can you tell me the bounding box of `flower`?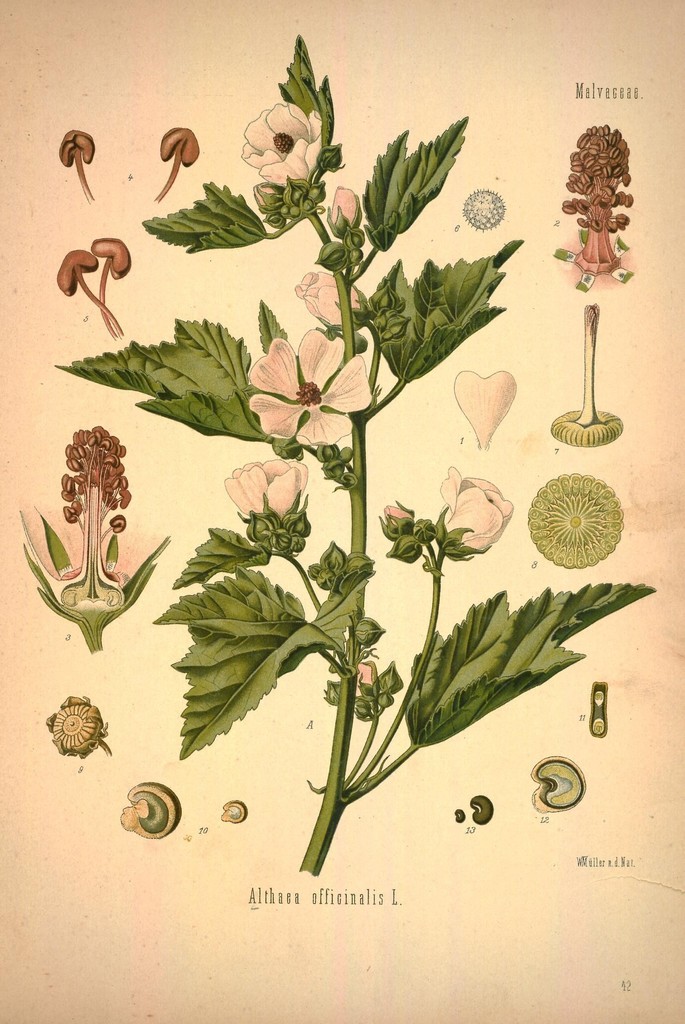
<region>220, 456, 311, 556</region>.
